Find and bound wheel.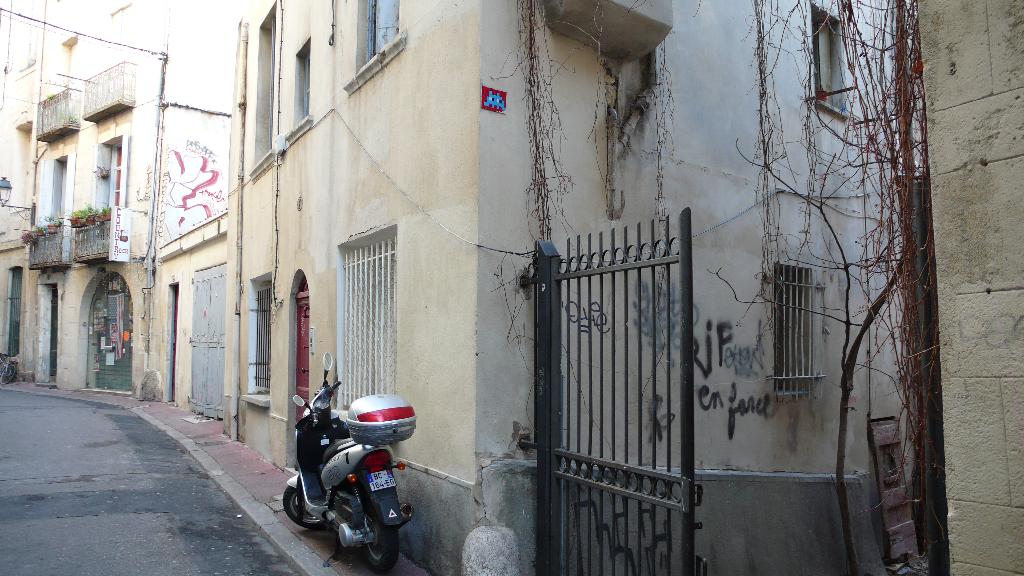
Bound: (0,362,17,383).
